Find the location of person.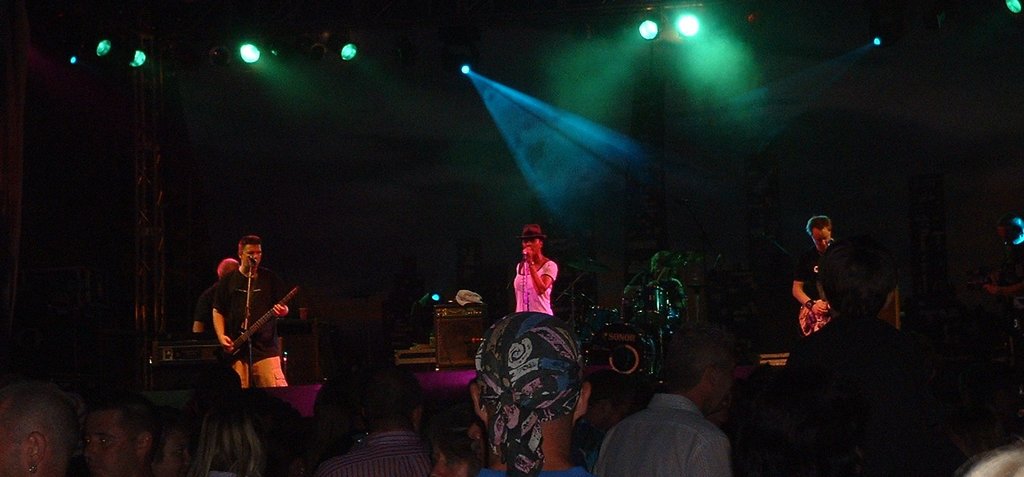
Location: <bbox>985, 222, 1023, 338</bbox>.
